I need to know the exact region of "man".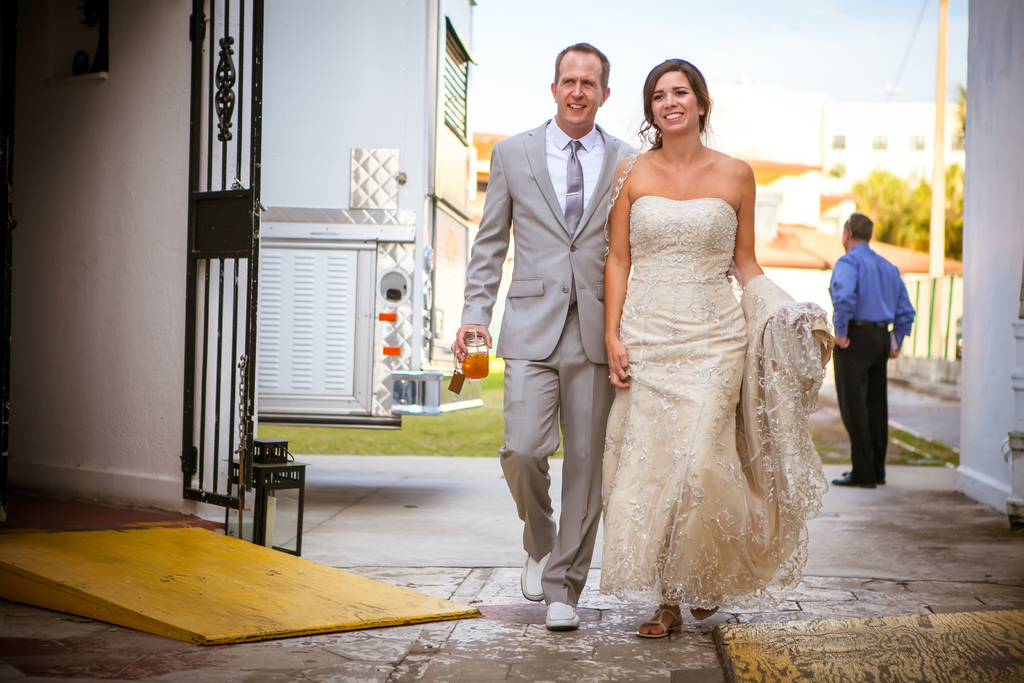
Region: {"x1": 826, "y1": 197, "x2": 923, "y2": 490}.
